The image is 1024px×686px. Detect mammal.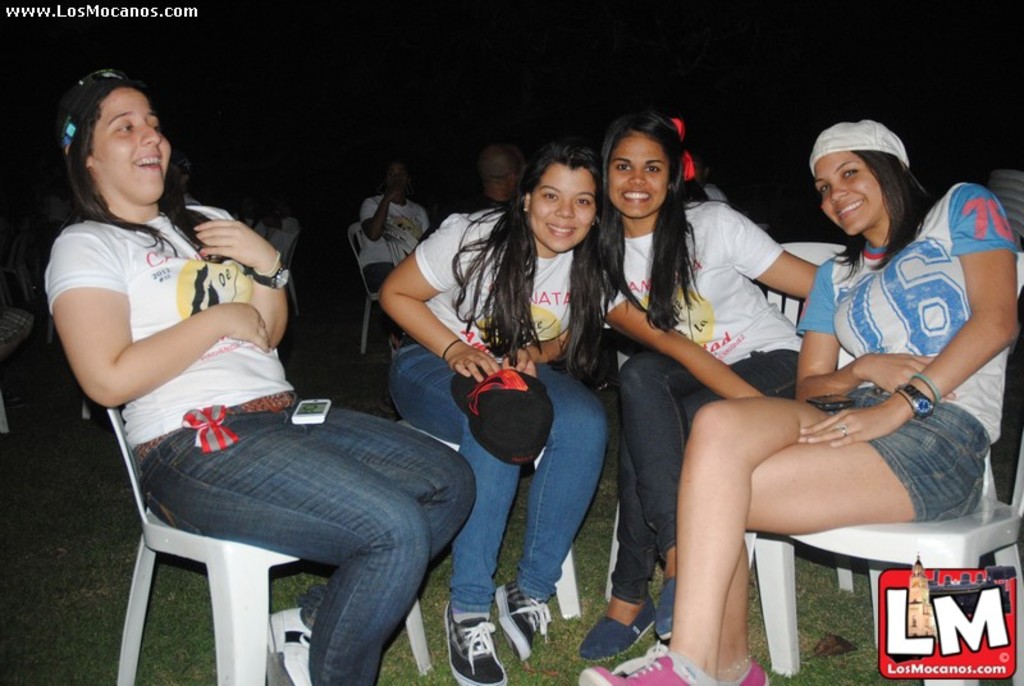
Detection: 575/123/1021/685.
